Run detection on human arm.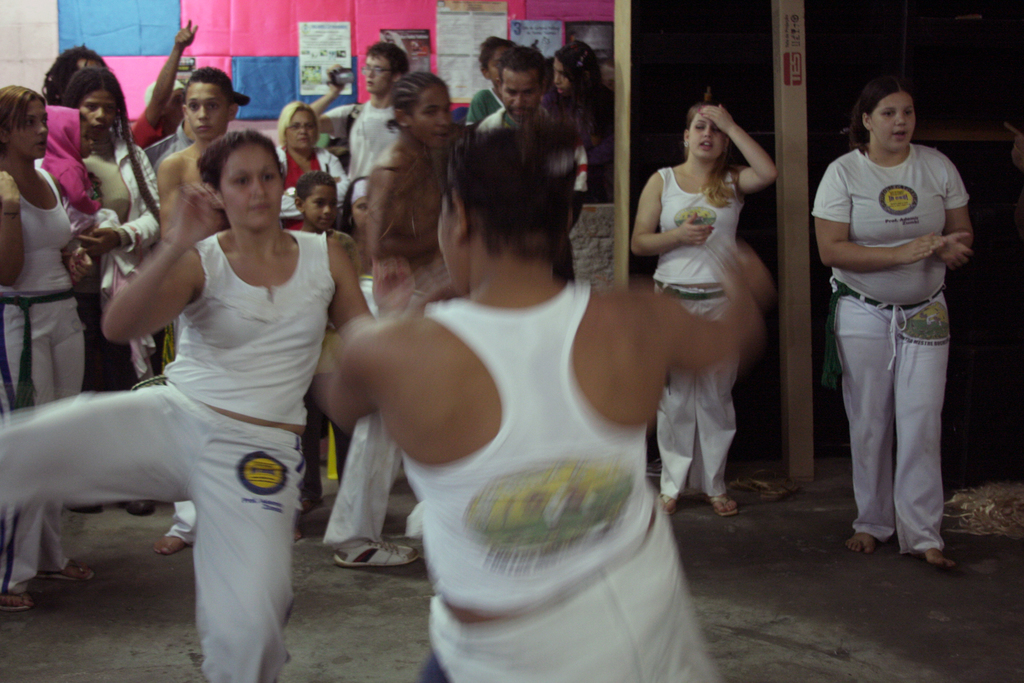
Result: bbox=(626, 173, 717, 256).
